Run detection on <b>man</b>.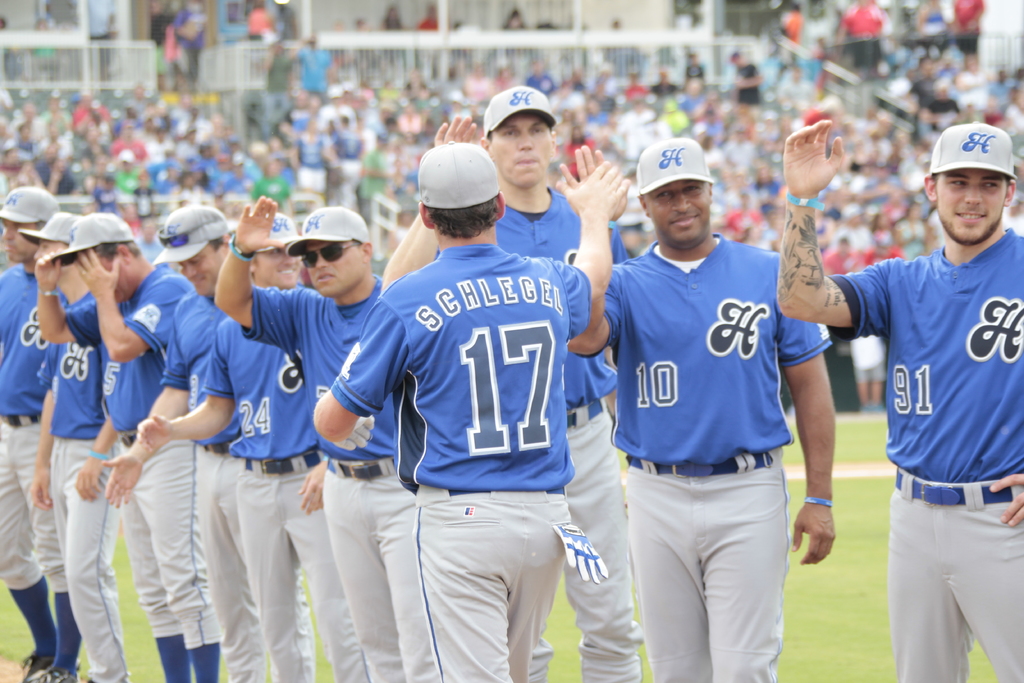
Result: crop(141, 208, 366, 682).
